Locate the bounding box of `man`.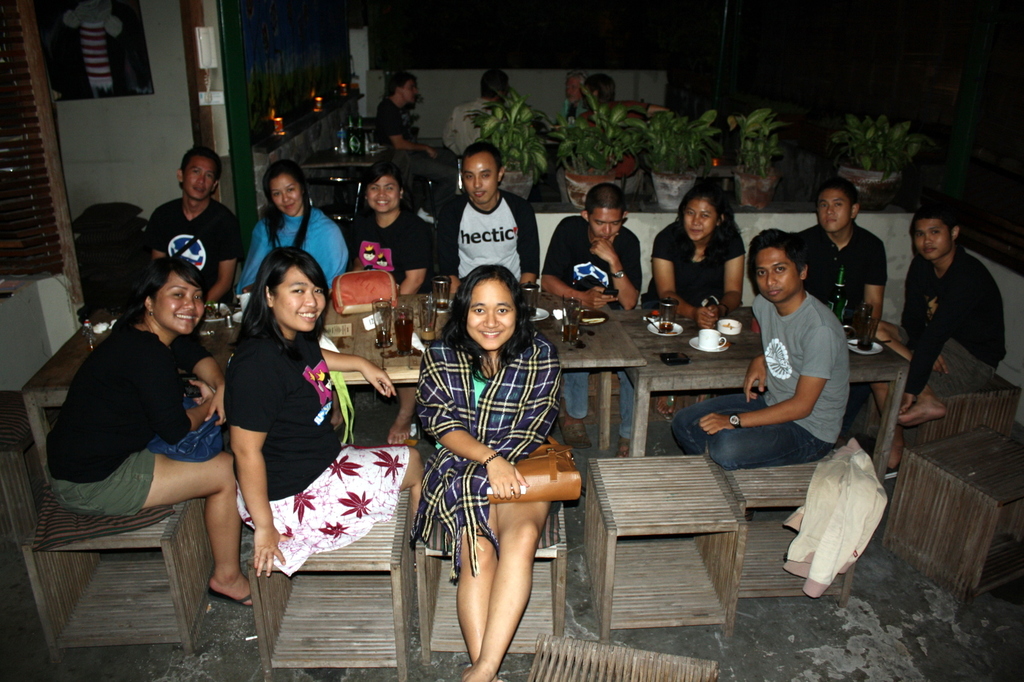
Bounding box: bbox=[882, 202, 1008, 471].
